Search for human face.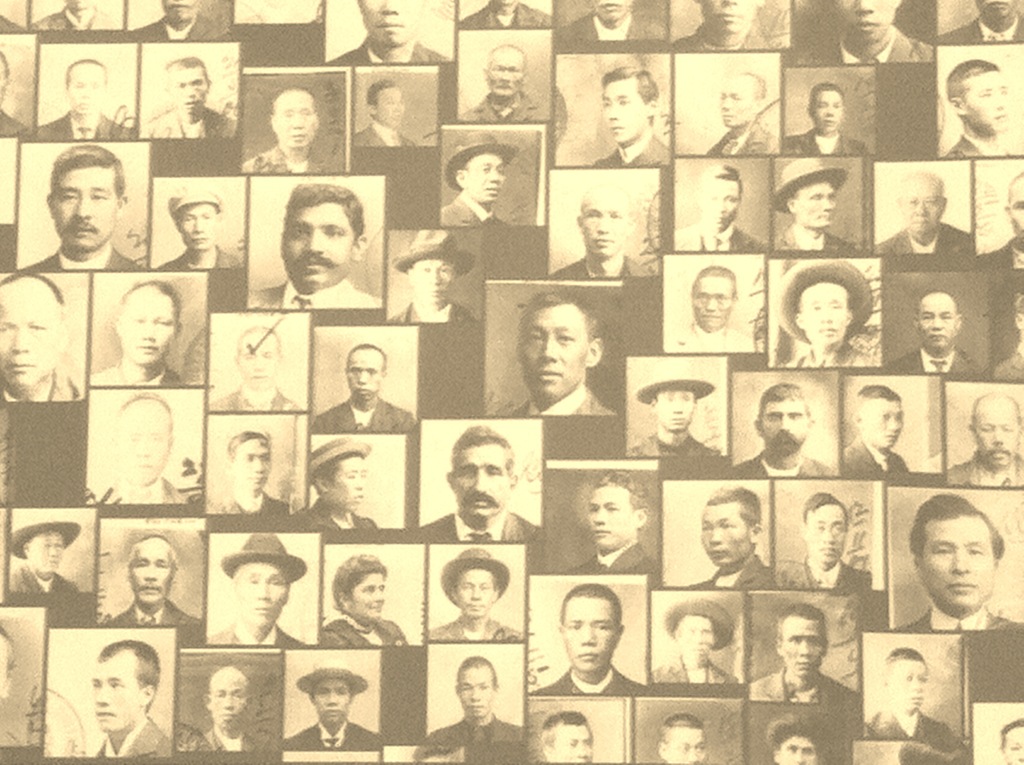
Found at left=0, top=279, right=59, bottom=383.
